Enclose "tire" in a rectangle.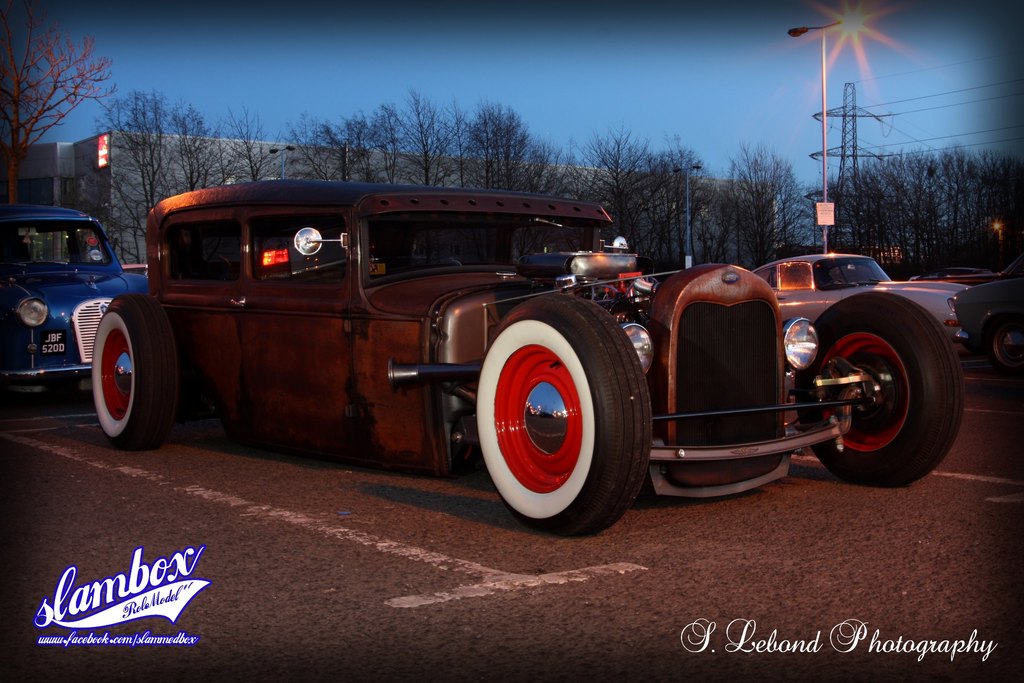
pyautogui.locateOnScreen(988, 322, 1023, 370).
